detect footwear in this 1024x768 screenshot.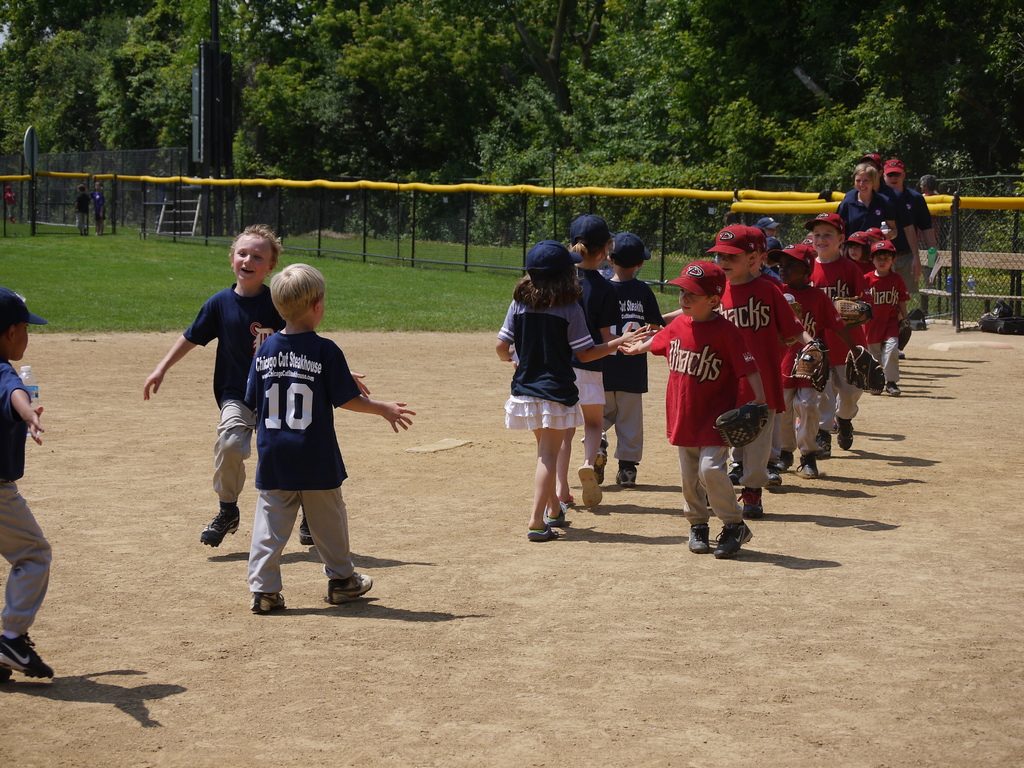
Detection: l=708, t=519, r=754, b=556.
